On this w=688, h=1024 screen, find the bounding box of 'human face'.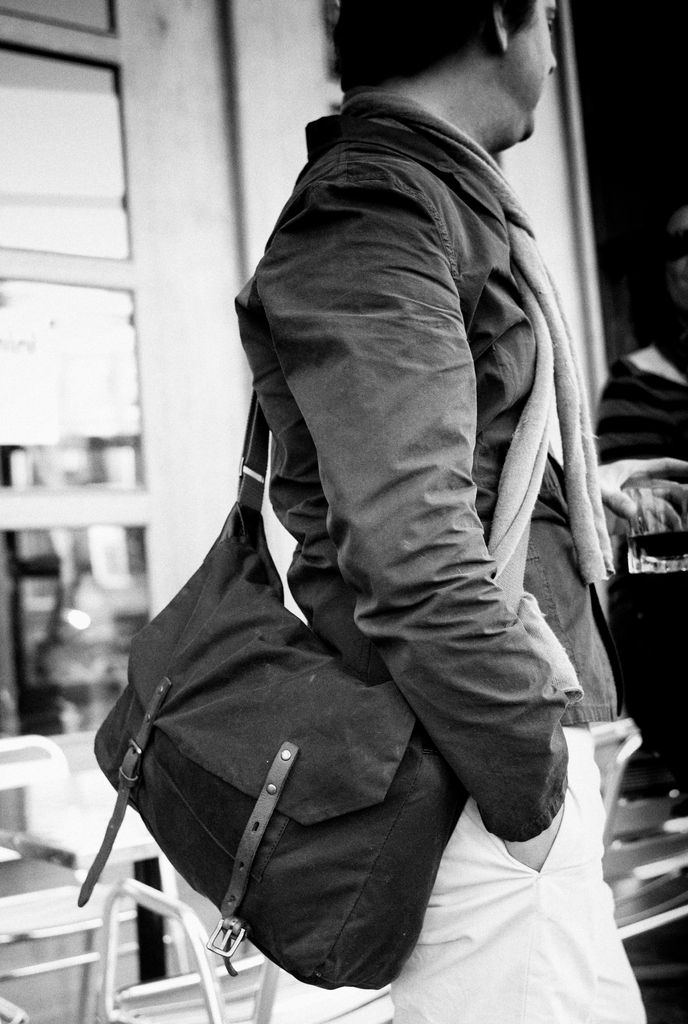
Bounding box: bbox=[505, 0, 561, 141].
